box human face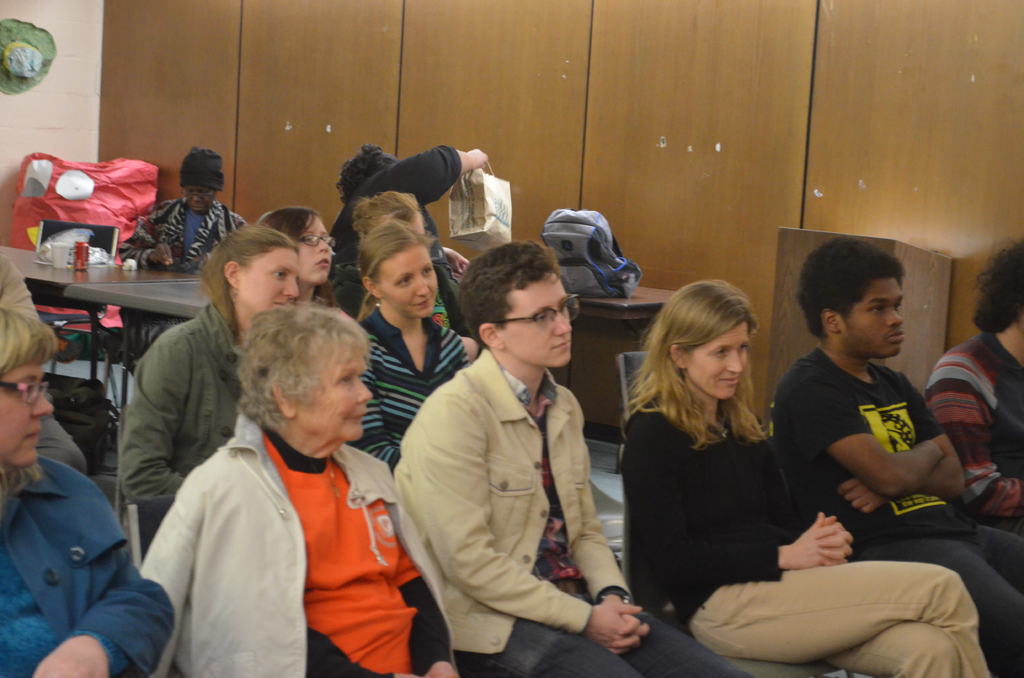
locate(304, 349, 374, 444)
